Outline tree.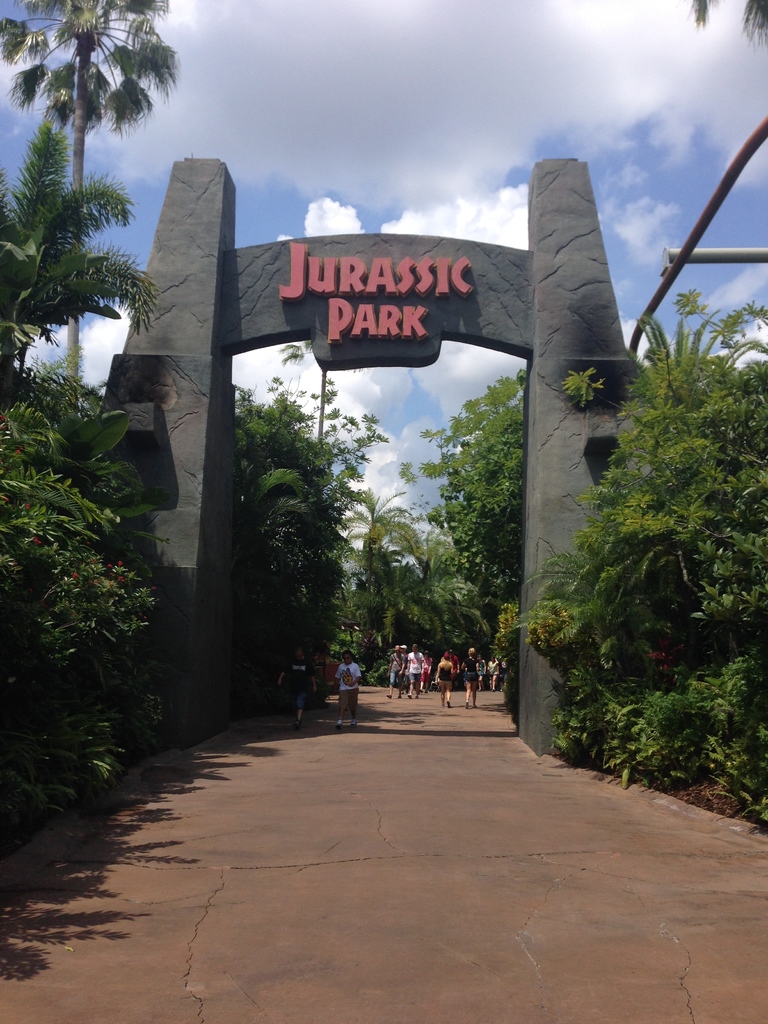
Outline: {"left": 0, "top": 357, "right": 193, "bottom": 861}.
